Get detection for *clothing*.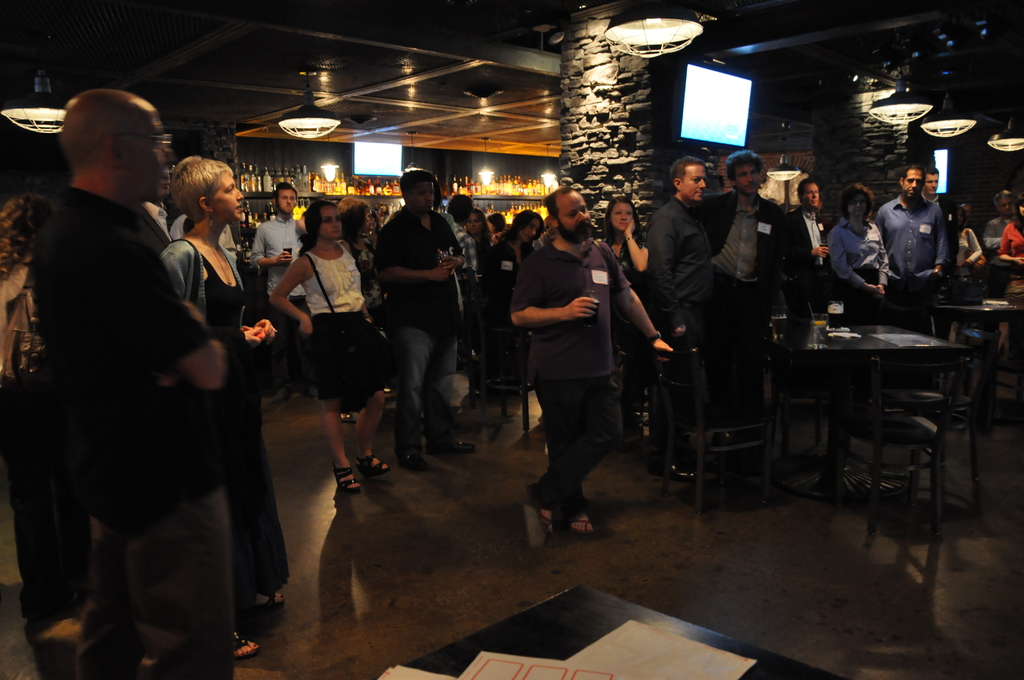
Detection: BBox(142, 201, 172, 241).
